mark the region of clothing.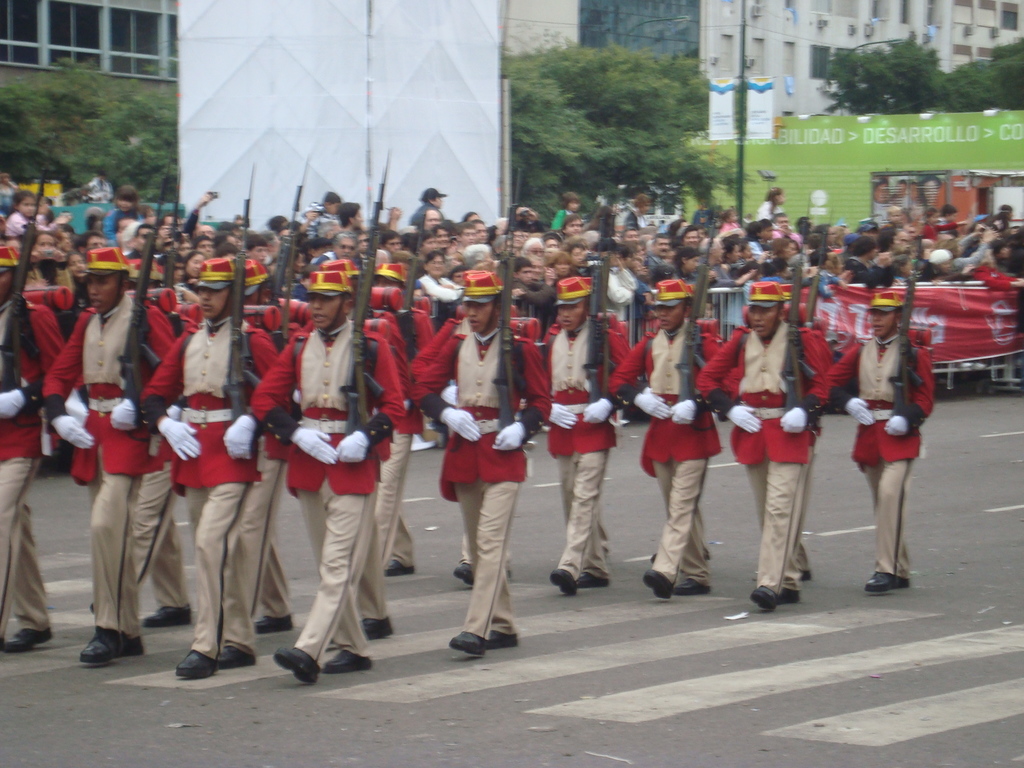
Region: (x1=81, y1=188, x2=95, y2=204).
